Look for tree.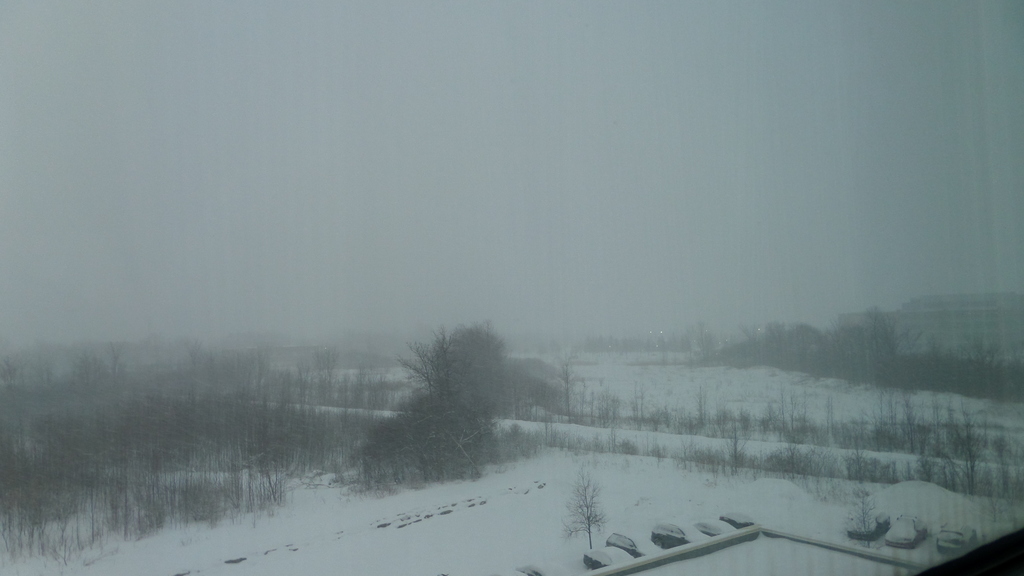
Found: bbox(389, 312, 513, 470).
